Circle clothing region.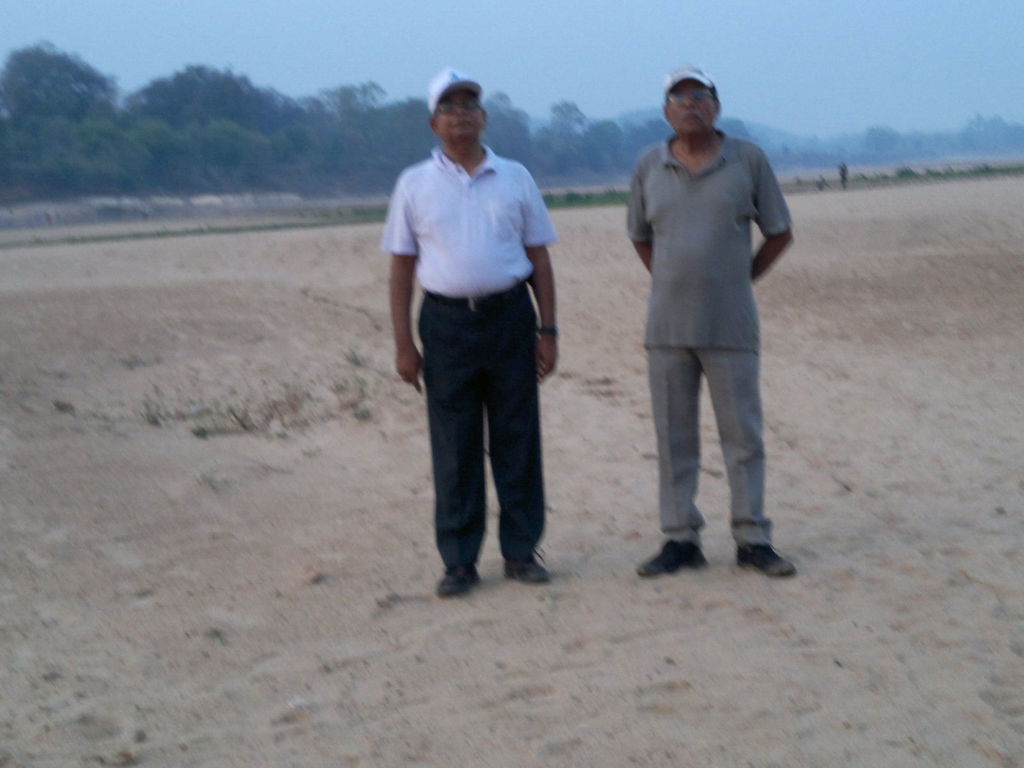
Region: locate(624, 121, 792, 555).
